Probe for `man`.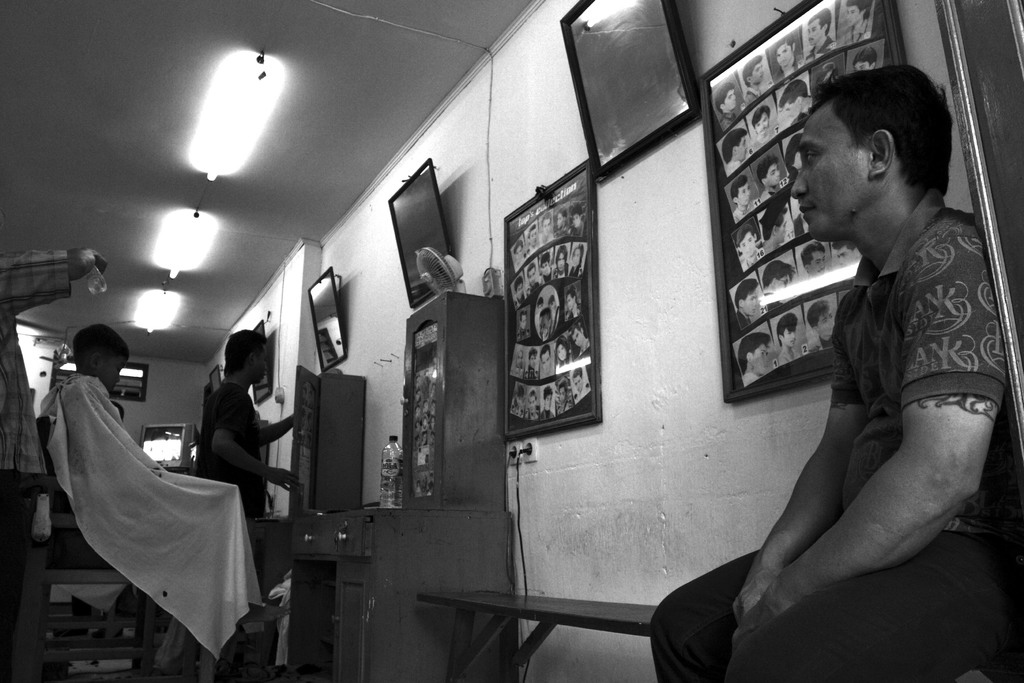
Probe result: left=526, top=388, right=541, bottom=424.
